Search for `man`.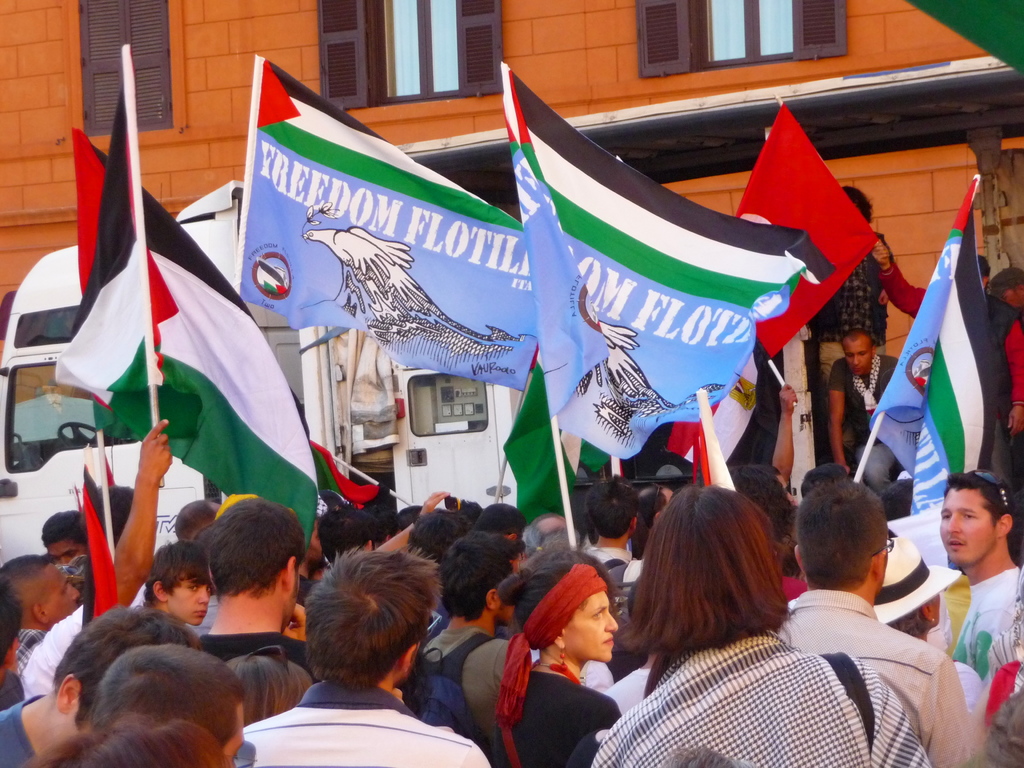
Found at (left=186, top=491, right=317, bottom=684).
